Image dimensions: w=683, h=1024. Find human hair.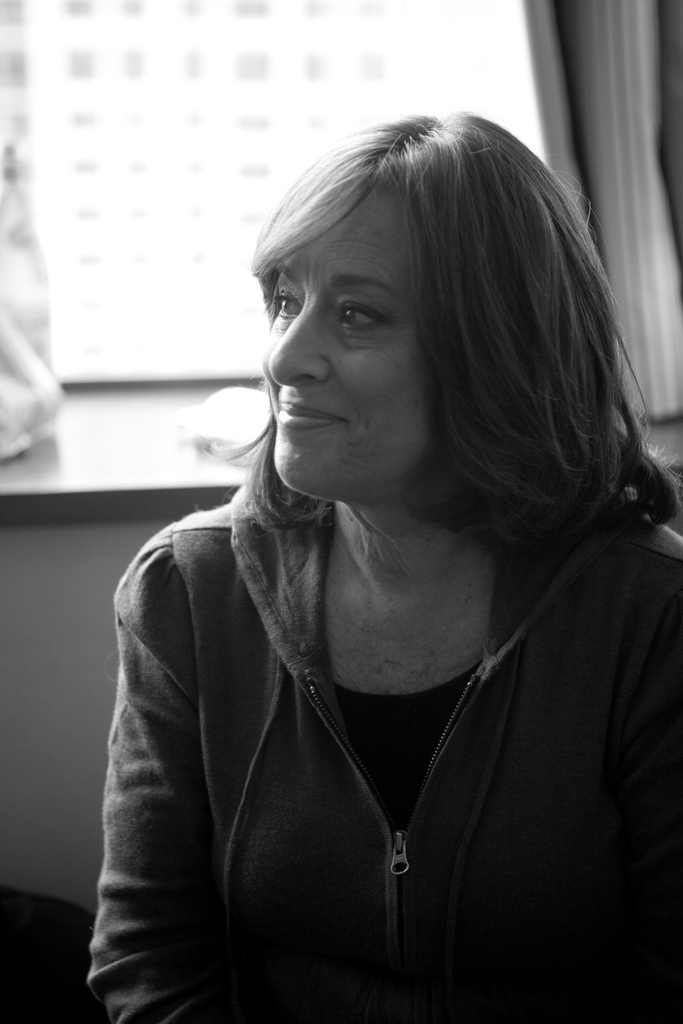
[199,106,682,534].
